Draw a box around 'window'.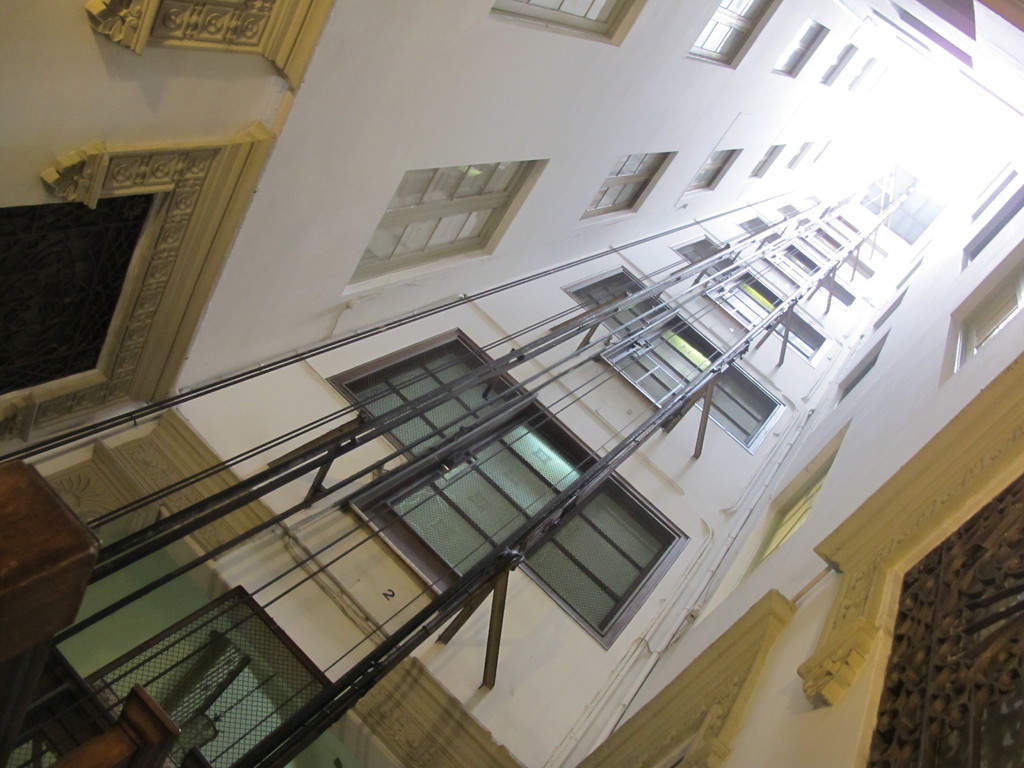
BBox(833, 348, 878, 407).
